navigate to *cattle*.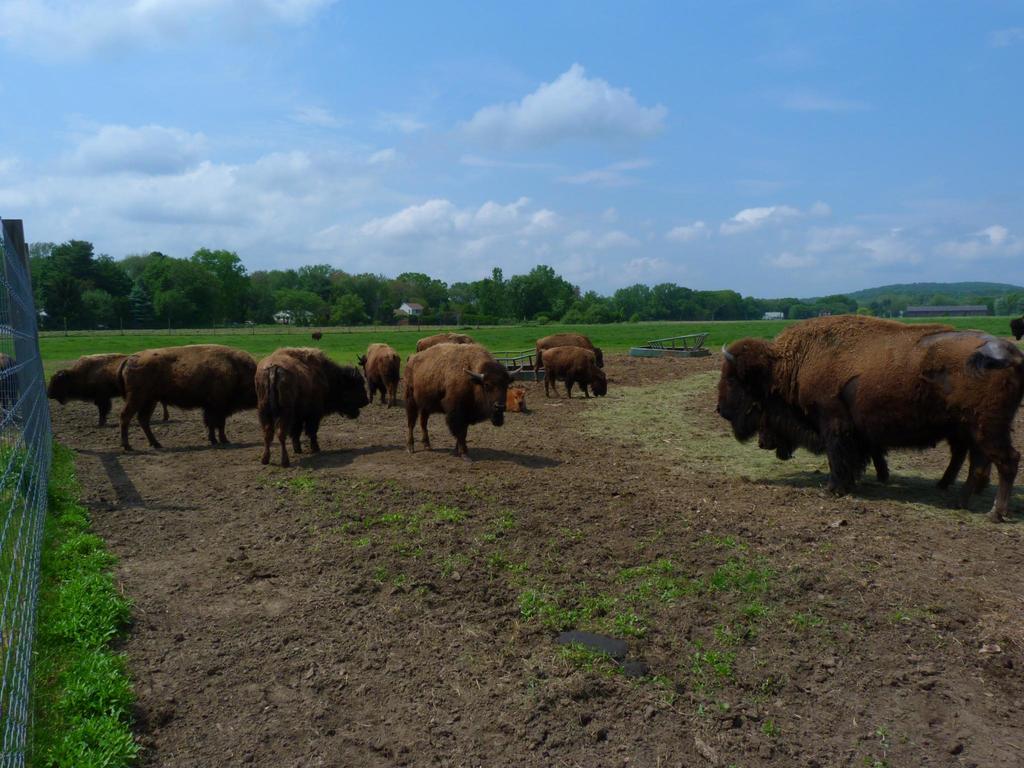
Navigation target: l=536, t=328, r=605, b=379.
